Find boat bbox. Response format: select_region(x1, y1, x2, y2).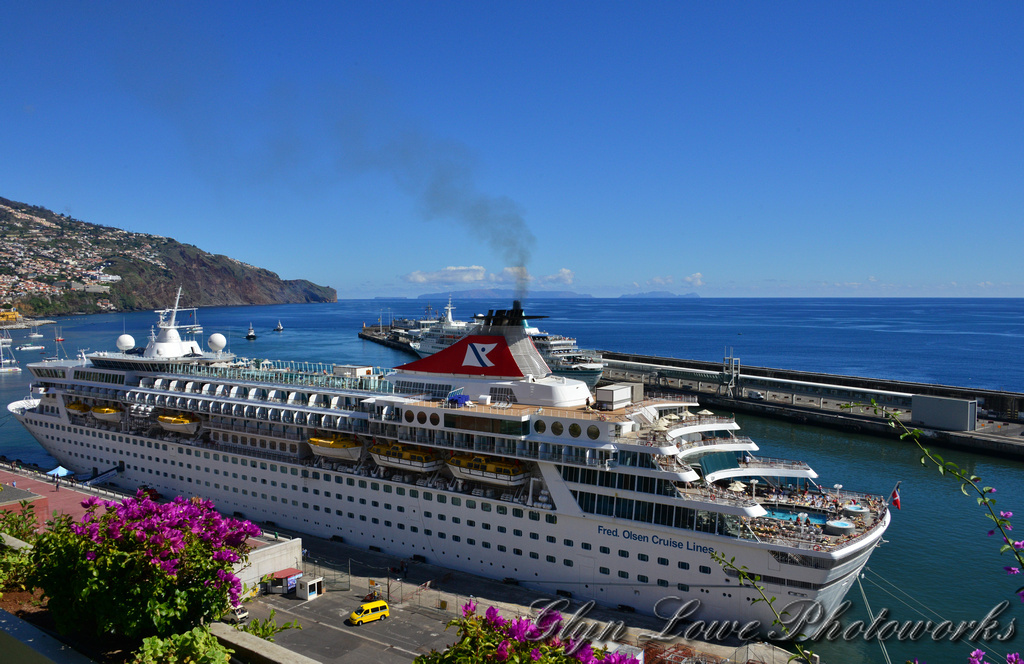
select_region(0, 355, 19, 359).
